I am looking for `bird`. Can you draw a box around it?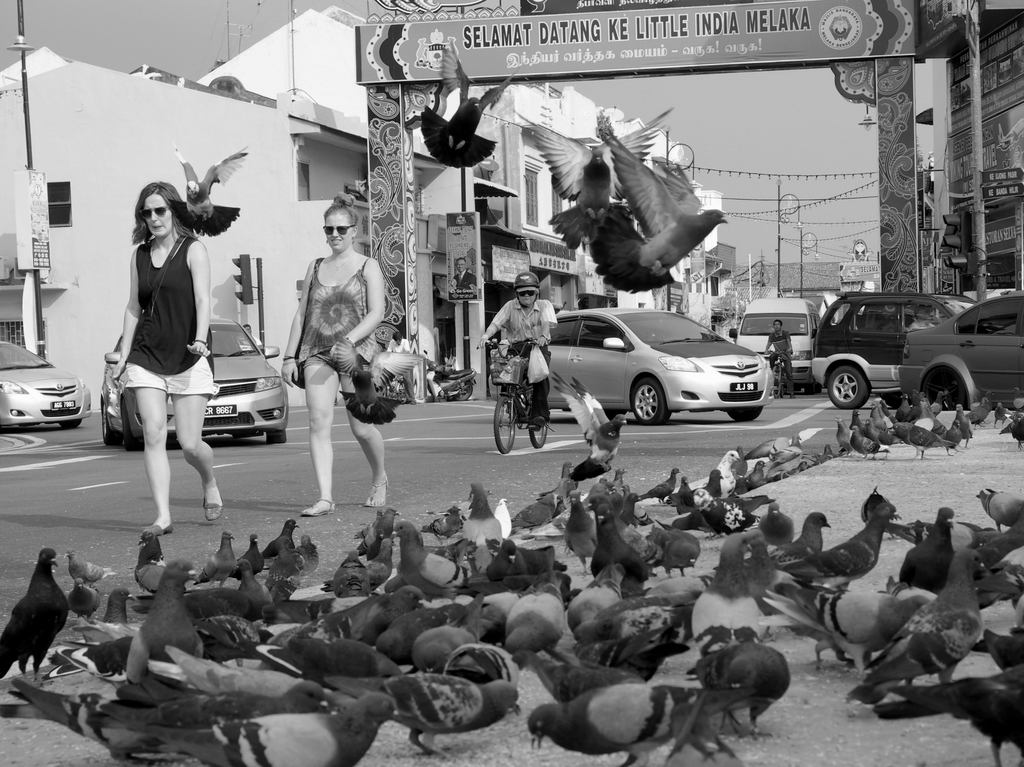
Sure, the bounding box is bbox=[585, 138, 728, 296].
